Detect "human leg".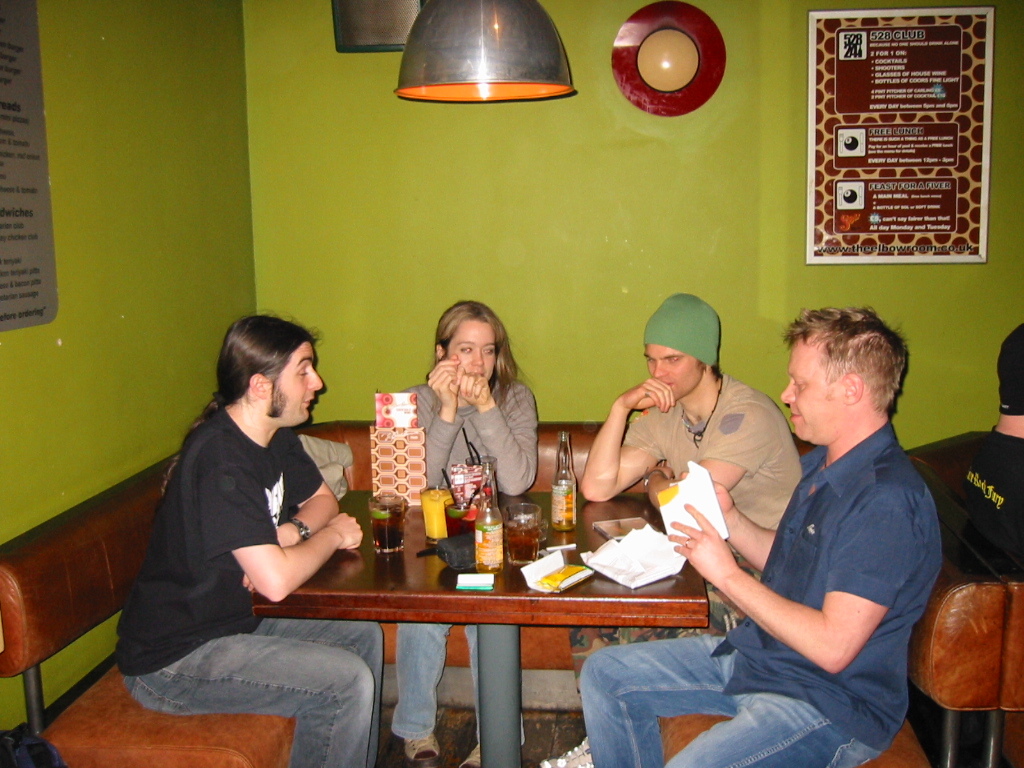
Detected at l=388, t=625, r=452, b=767.
